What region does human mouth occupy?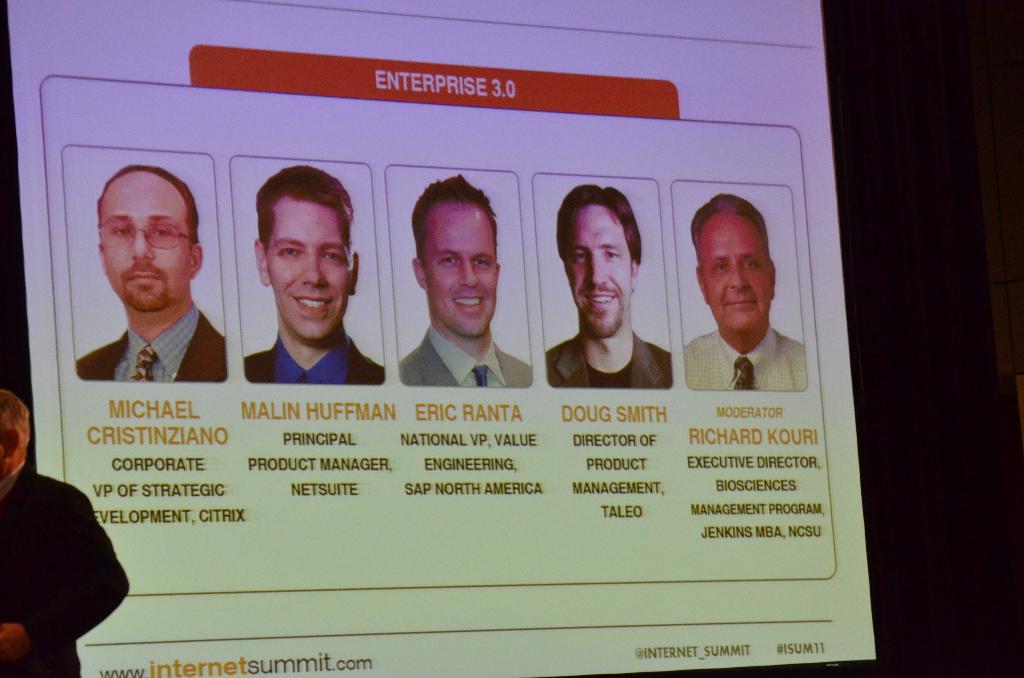
rect(124, 270, 163, 287).
